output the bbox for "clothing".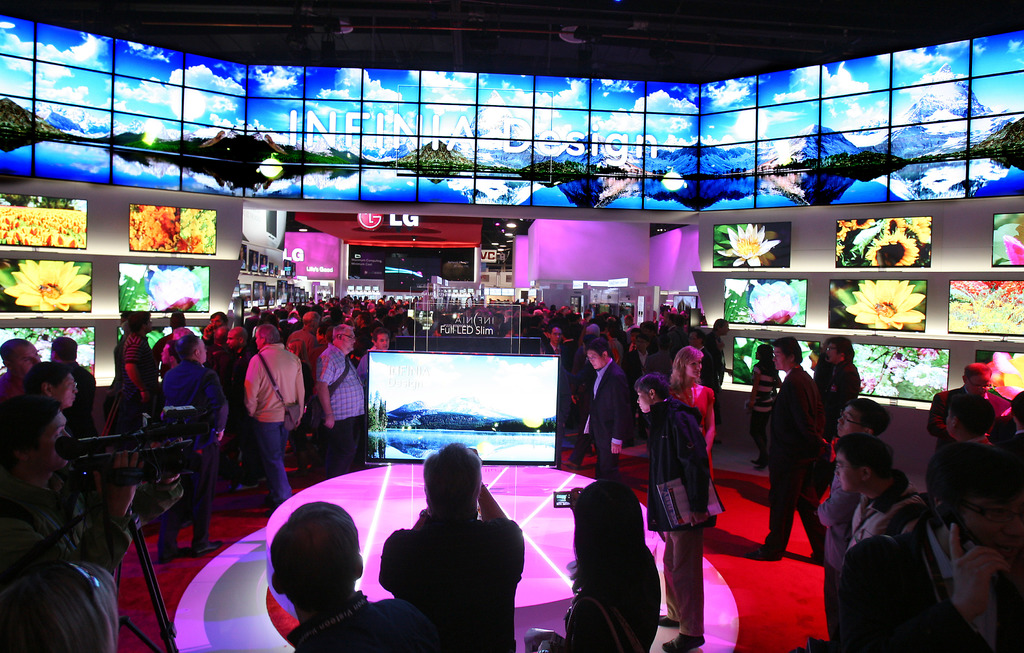
{"x1": 0, "y1": 471, "x2": 188, "y2": 581}.
